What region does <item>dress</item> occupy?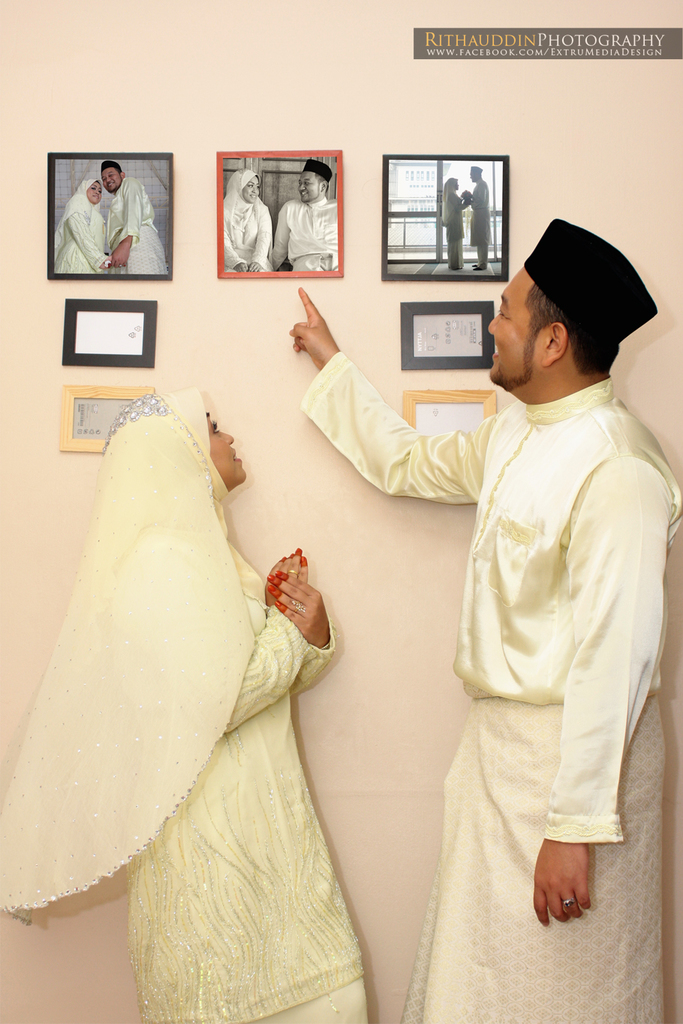
[57, 149, 106, 273].
